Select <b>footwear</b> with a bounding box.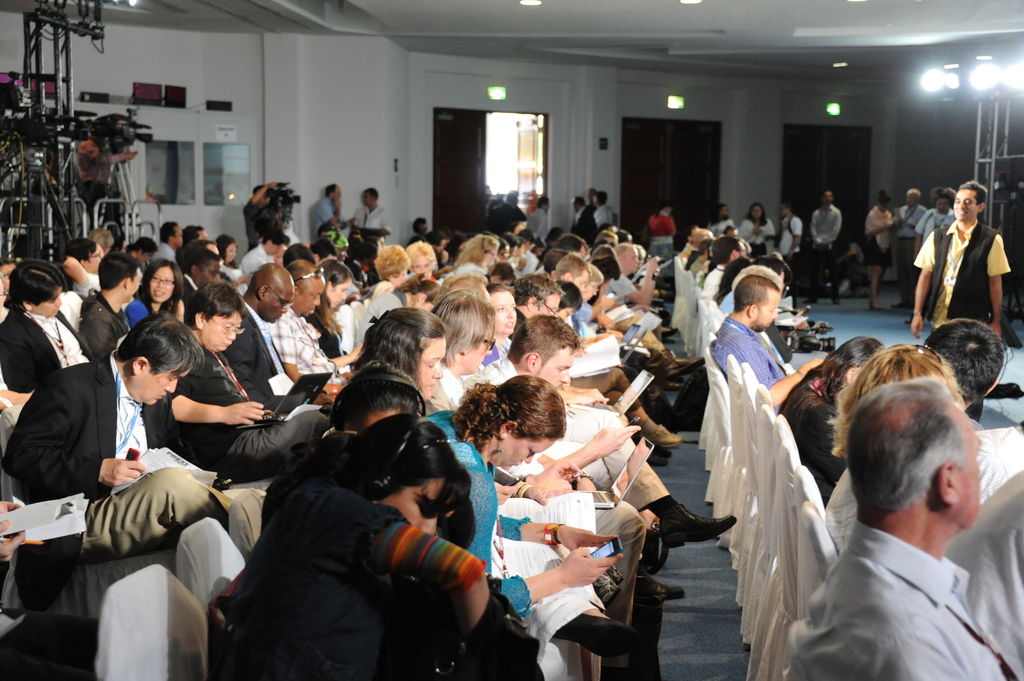
bbox(648, 281, 666, 302).
